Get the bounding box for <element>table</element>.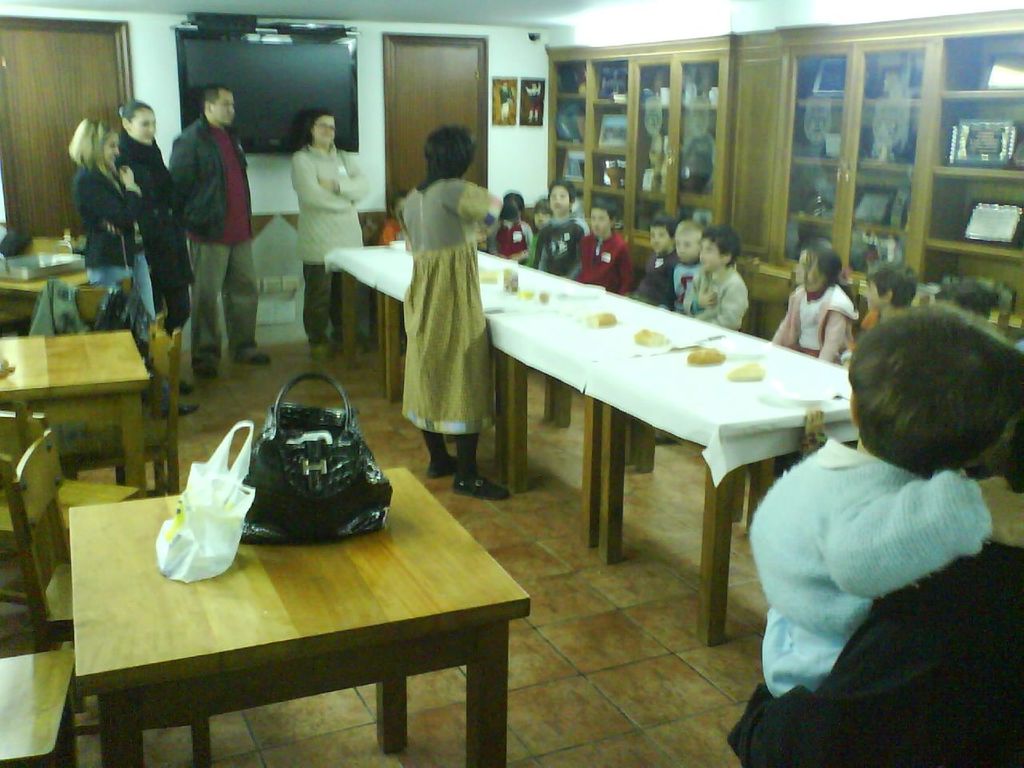
x1=0, y1=340, x2=154, y2=498.
